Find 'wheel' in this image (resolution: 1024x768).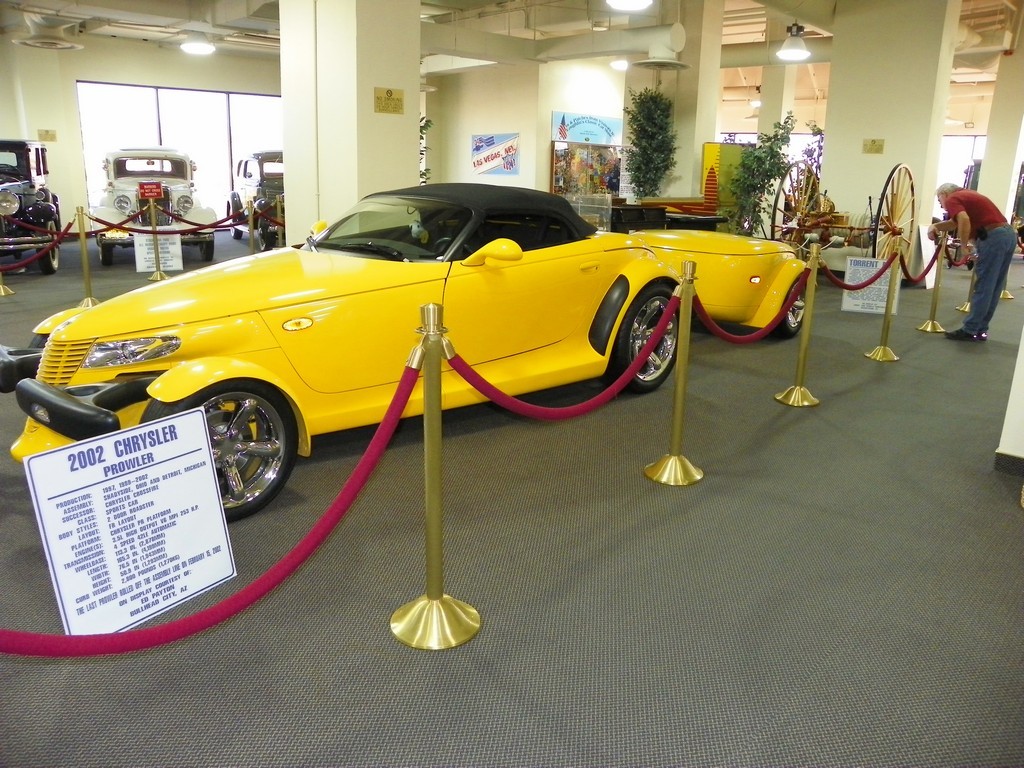
872:160:918:282.
